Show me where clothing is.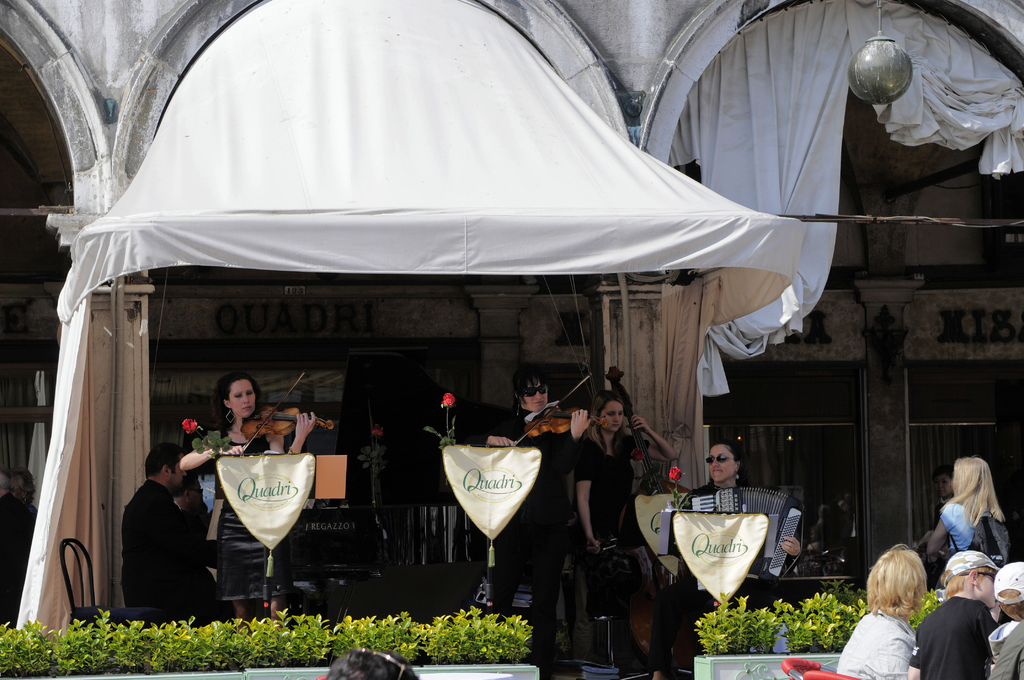
clothing is at bbox=[209, 430, 287, 602].
